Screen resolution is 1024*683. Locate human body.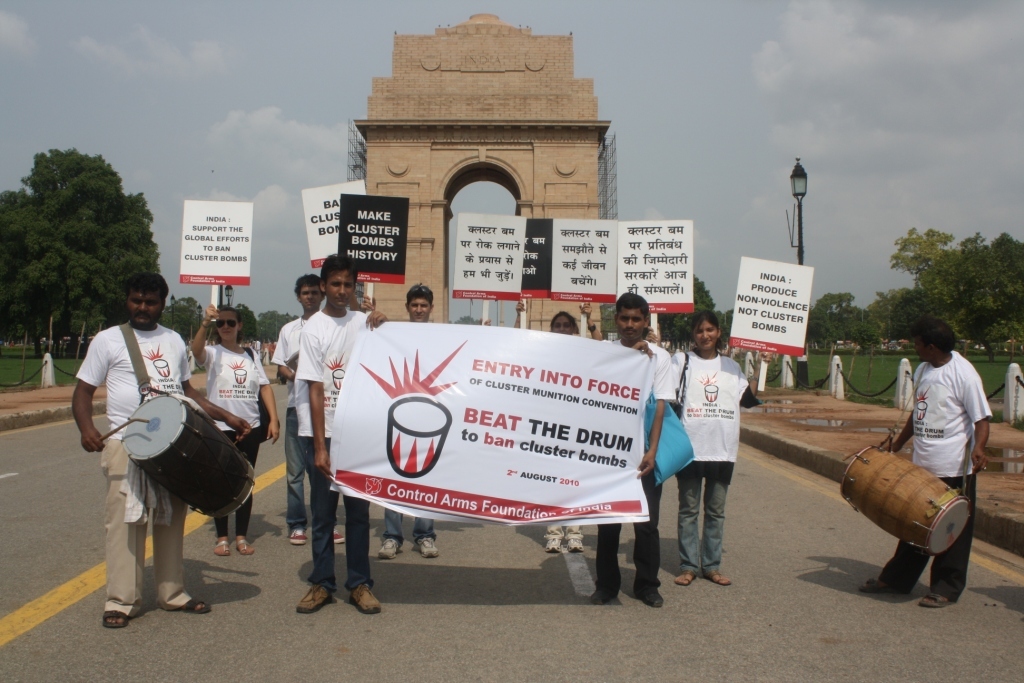
{"left": 298, "top": 250, "right": 382, "bottom": 614}.
